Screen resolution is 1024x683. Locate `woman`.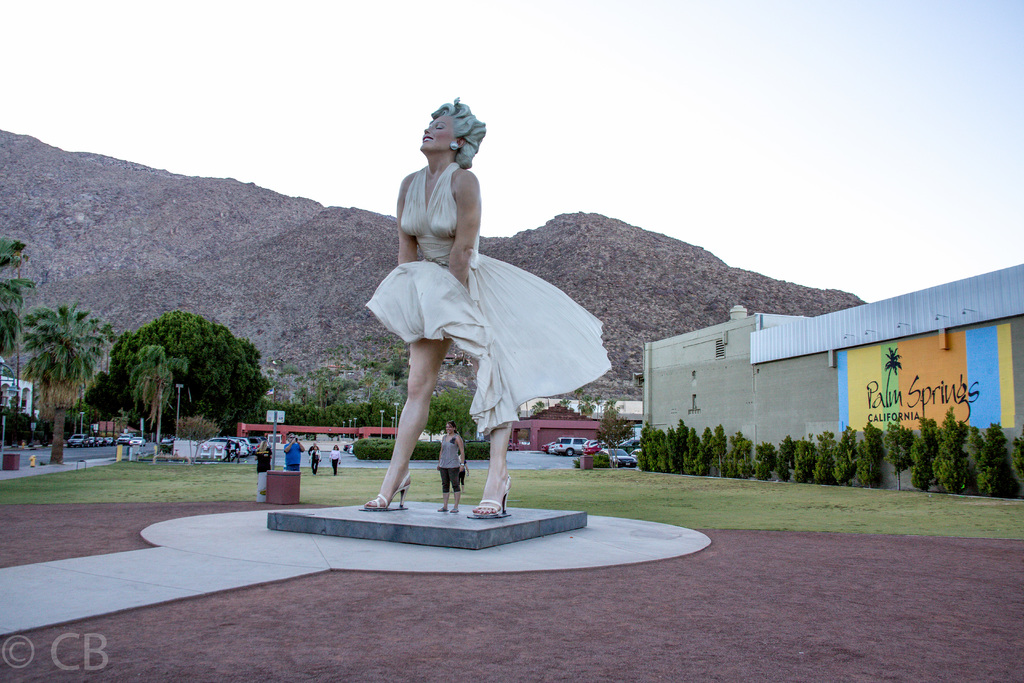
<bbox>255, 441, 271, 482</bbox>.
